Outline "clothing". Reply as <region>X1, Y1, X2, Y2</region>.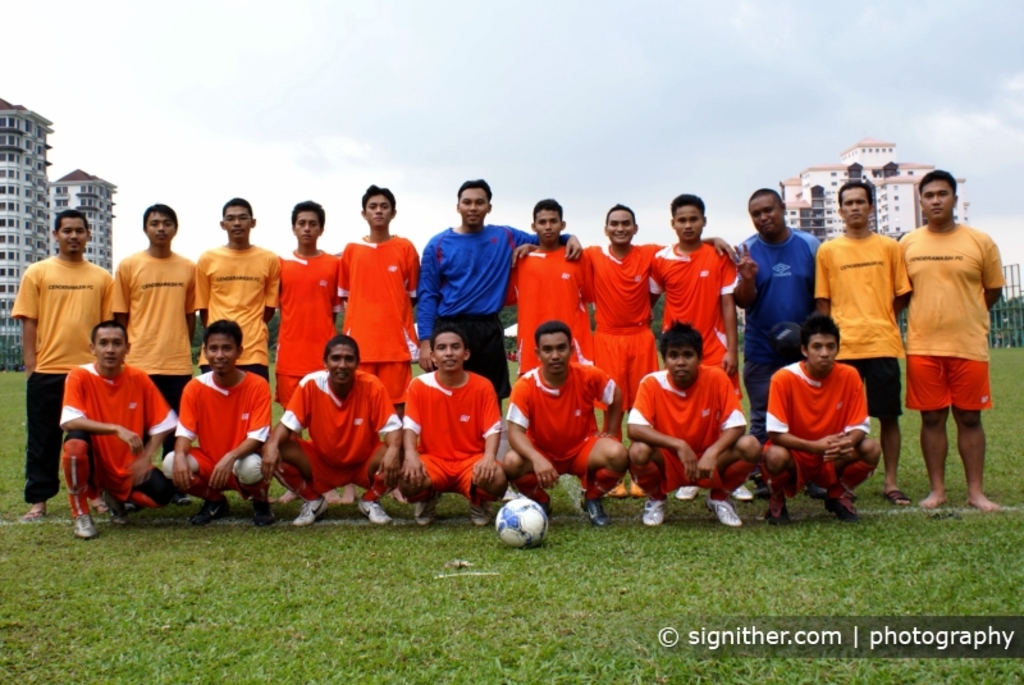
<region>901, 224, 1009, 417</region>.
